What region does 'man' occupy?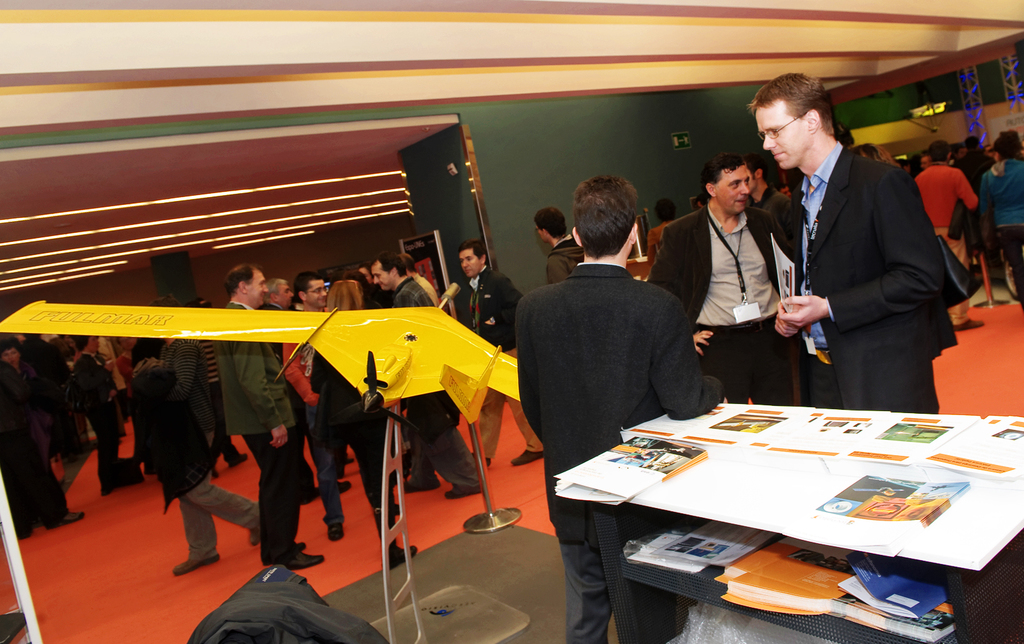
(472,237,545,464).
